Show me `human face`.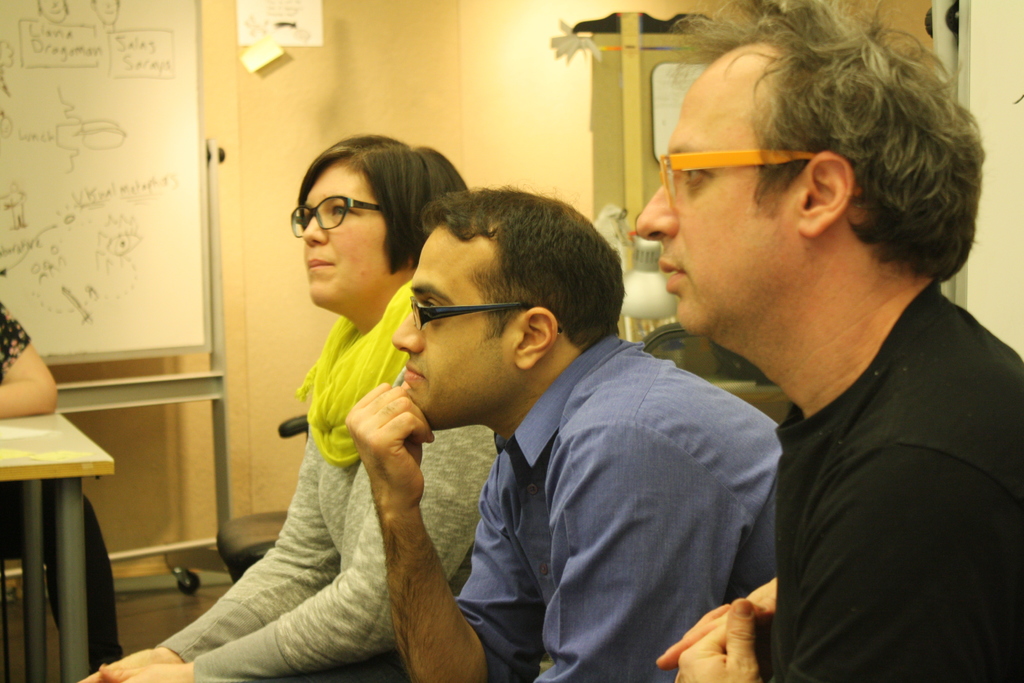
`human face` is here: [x1=301, y1=163, x2=384, y2=306].
